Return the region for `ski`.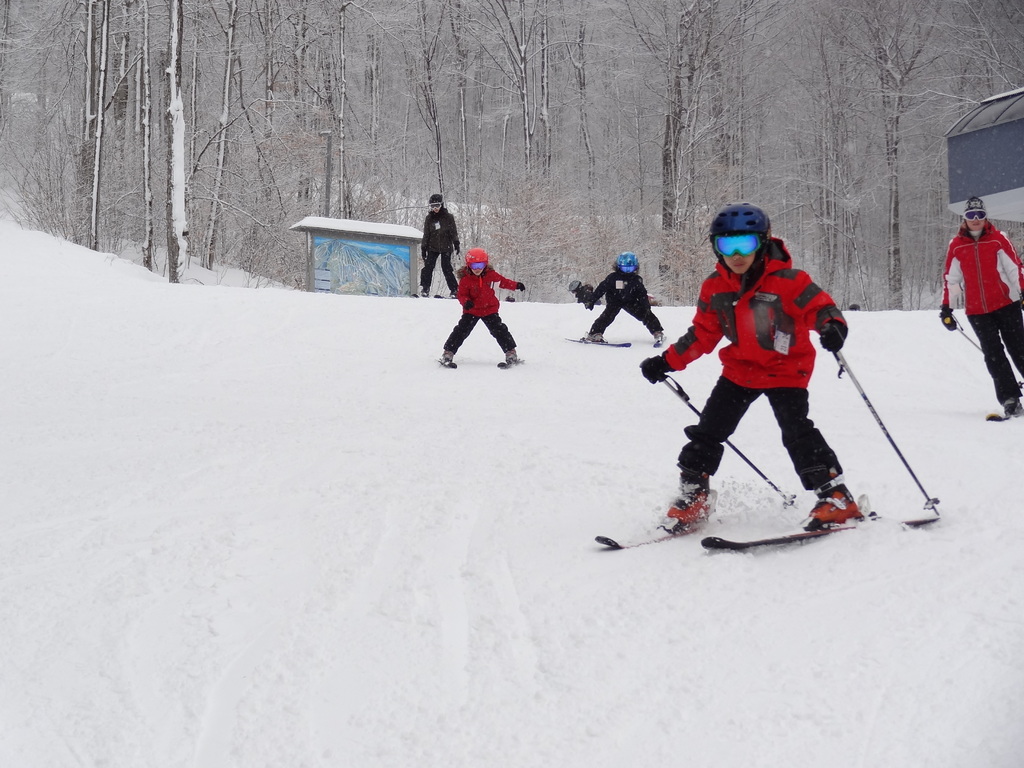
433/288/459/301.
